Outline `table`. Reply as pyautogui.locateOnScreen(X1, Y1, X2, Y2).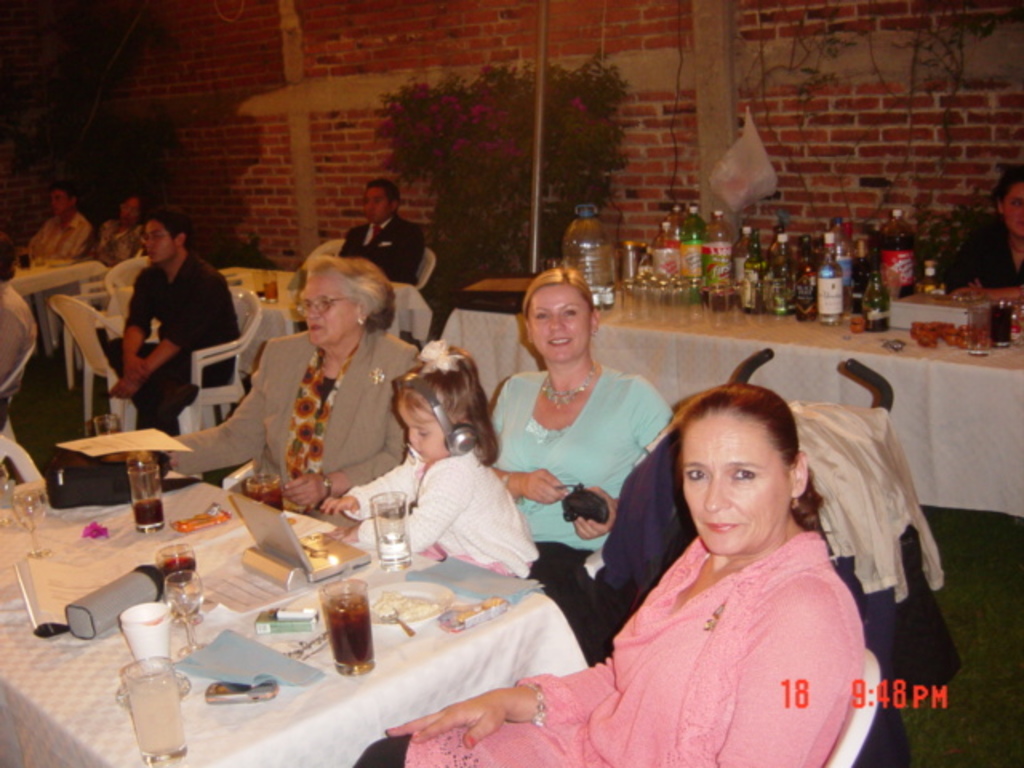
pyautogui.locateOnScreen(10, 253, 106, 357).
